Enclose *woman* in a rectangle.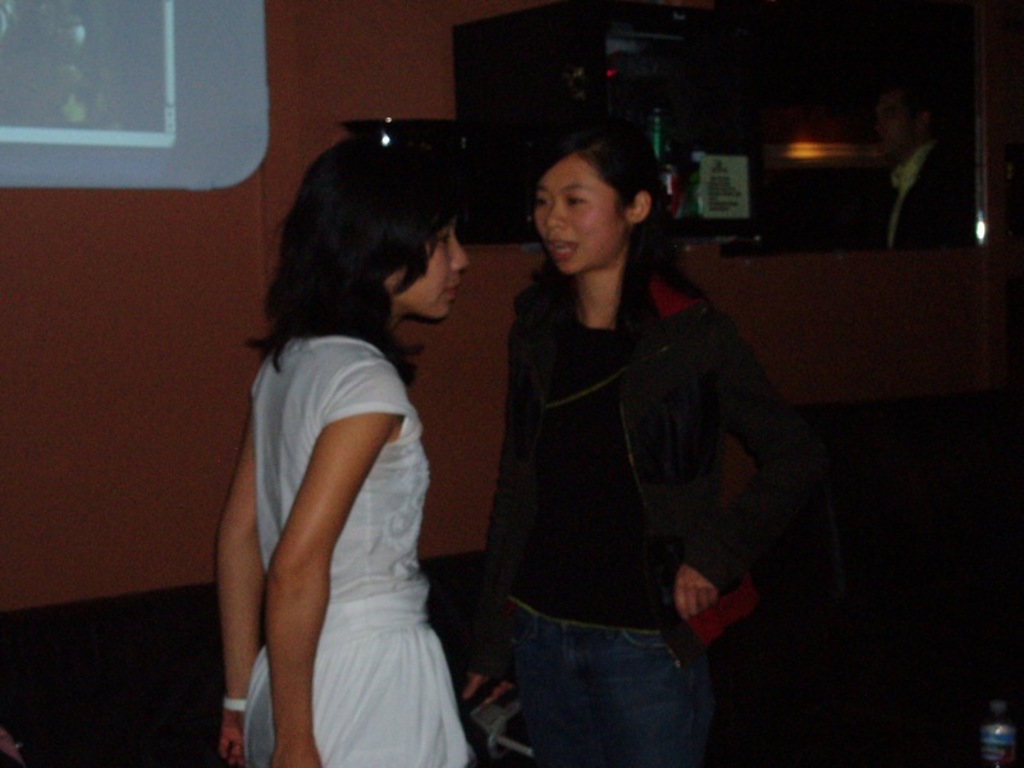
(485, 122, 744, 767).
